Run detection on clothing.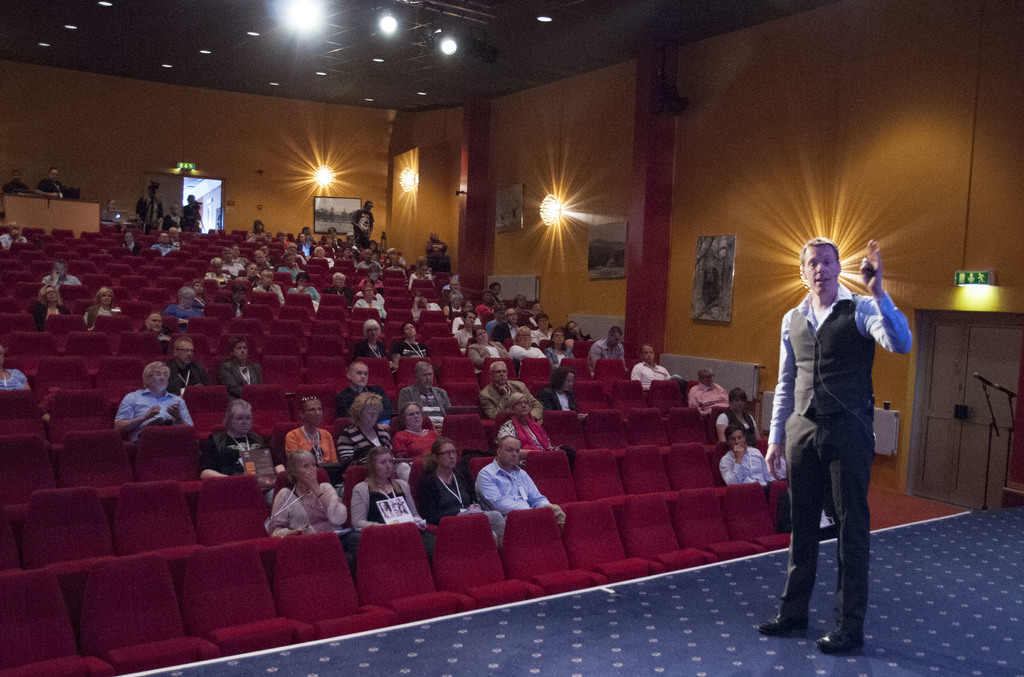
Result: detection(328, 412, 387, 462).
